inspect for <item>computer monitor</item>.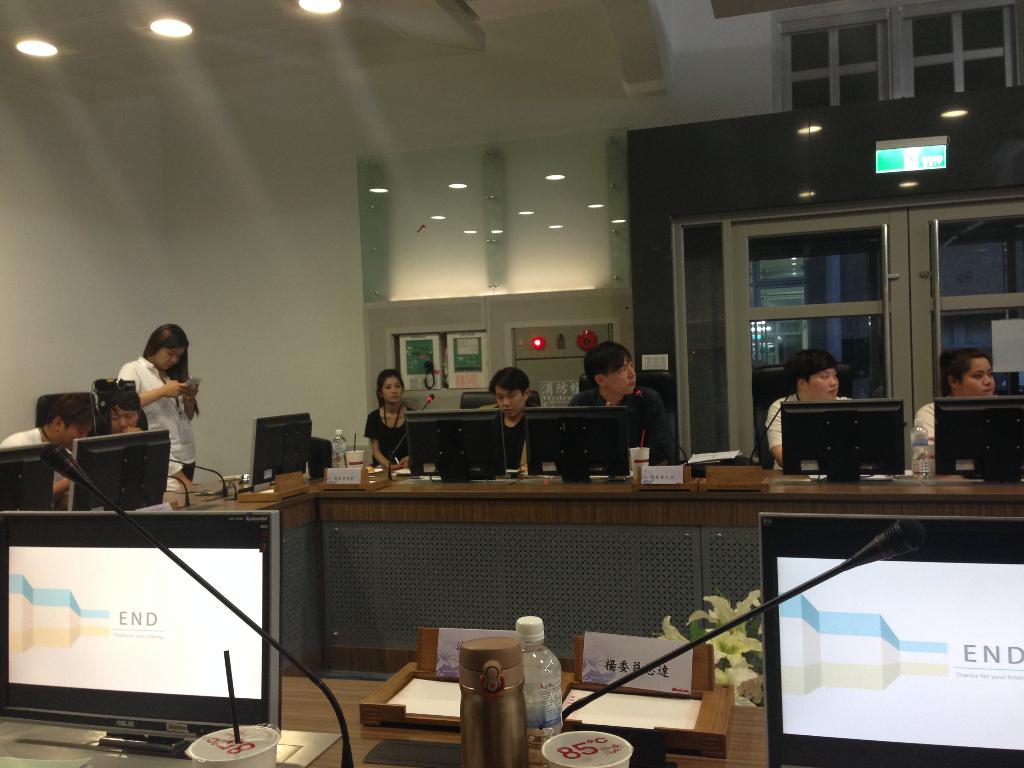
Inspection: box(938, 388, 1022, 490).
